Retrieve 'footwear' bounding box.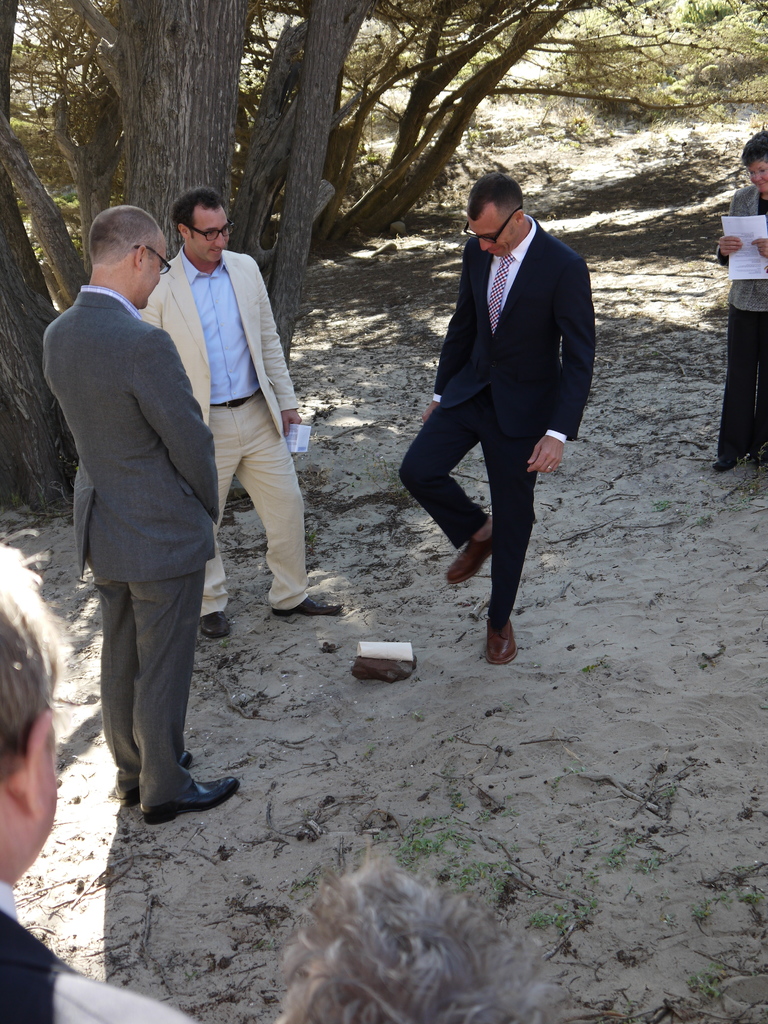
Bounding box: Rect(271, 598, 344, 622).
